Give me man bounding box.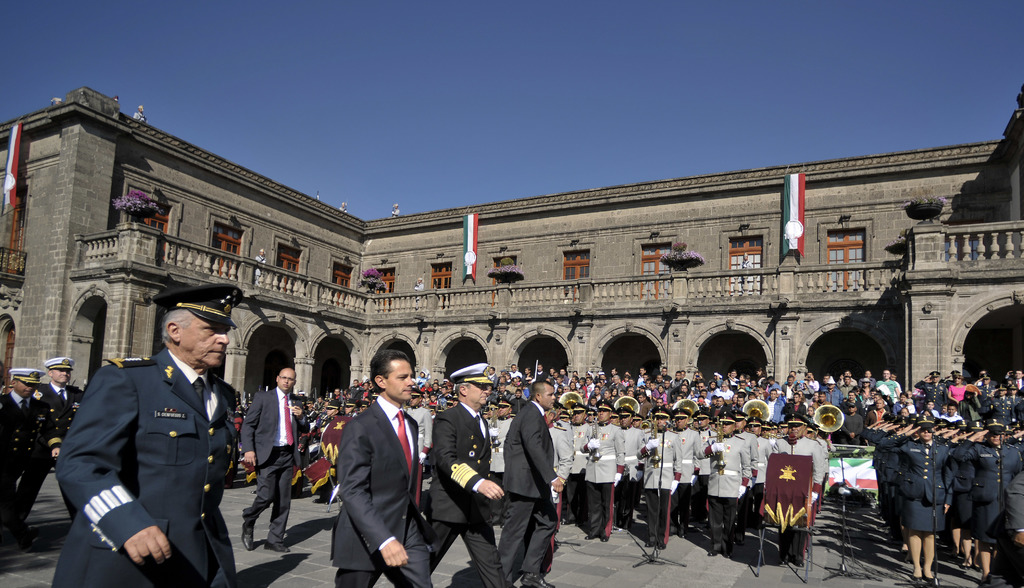
left=502, top=378, right=565, bottom=587.
